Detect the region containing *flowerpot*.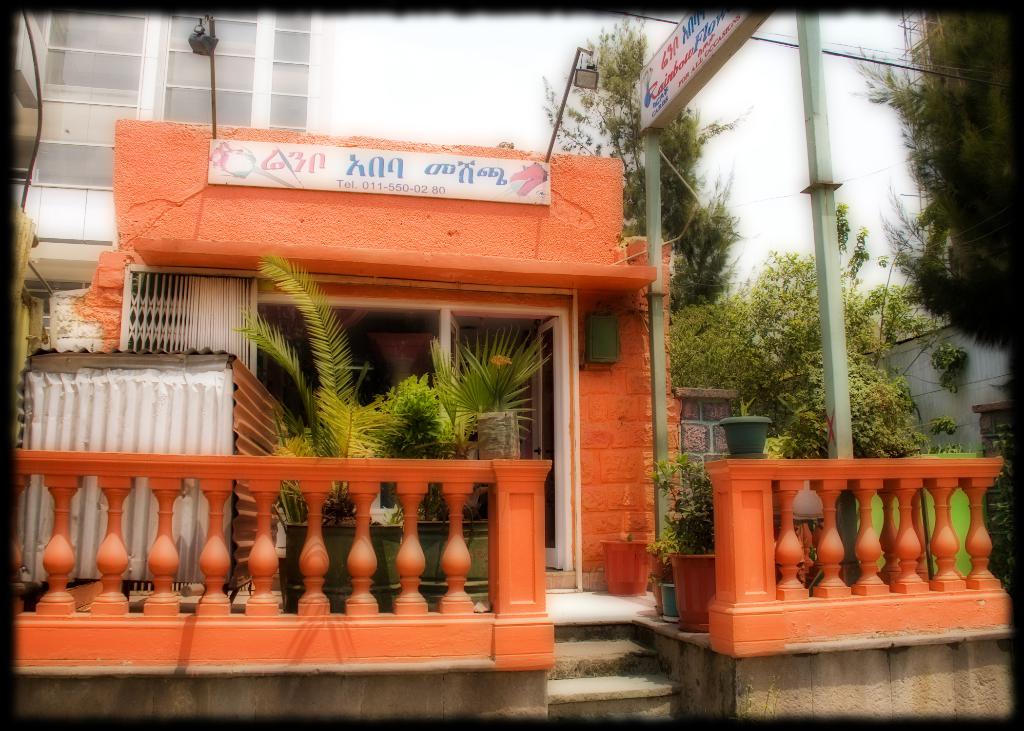
(282, 521, 361, 584).
